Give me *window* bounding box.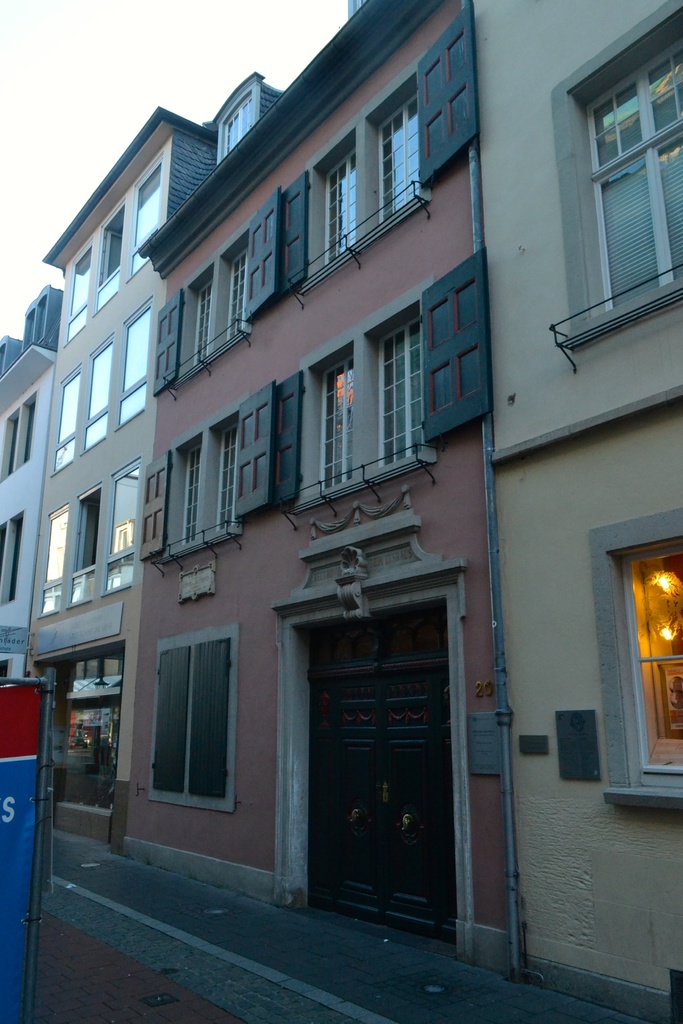
left=88, top=339, right=115, bottom=421.
